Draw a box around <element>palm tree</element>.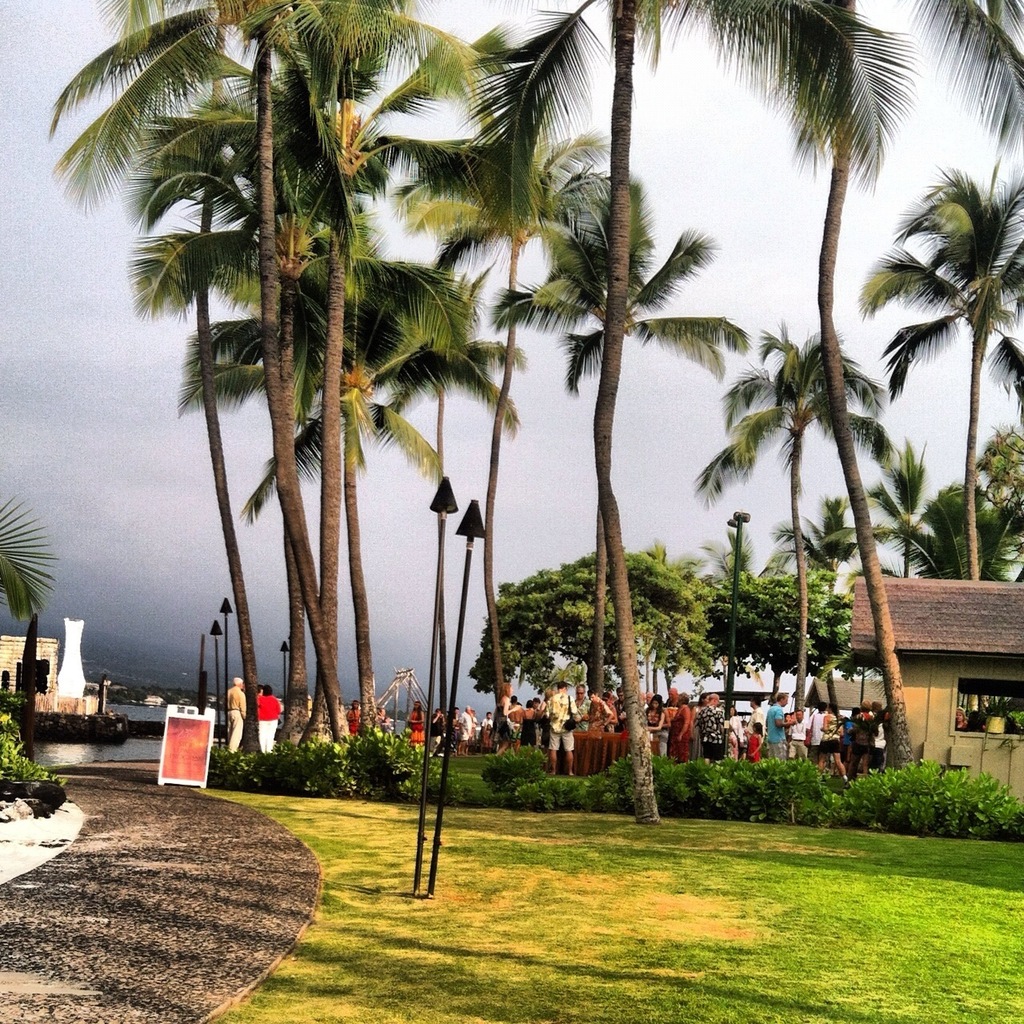
rect(765, 498, 881, 715).
